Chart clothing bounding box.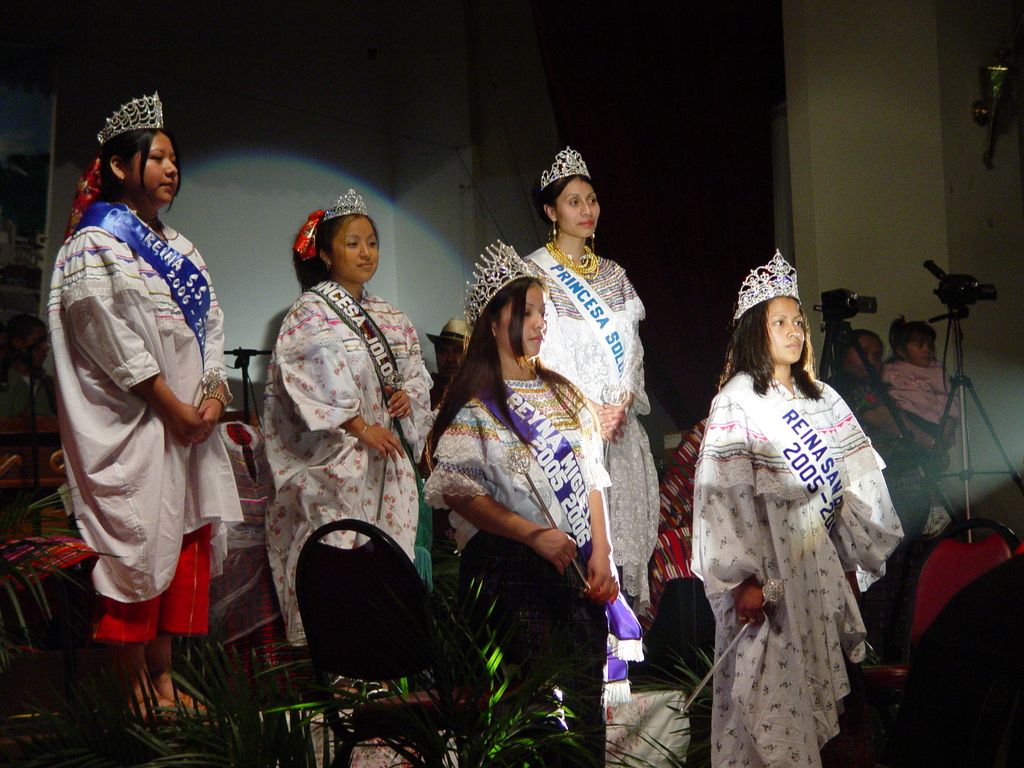
Charted: region(61, 130, 119, 257).
